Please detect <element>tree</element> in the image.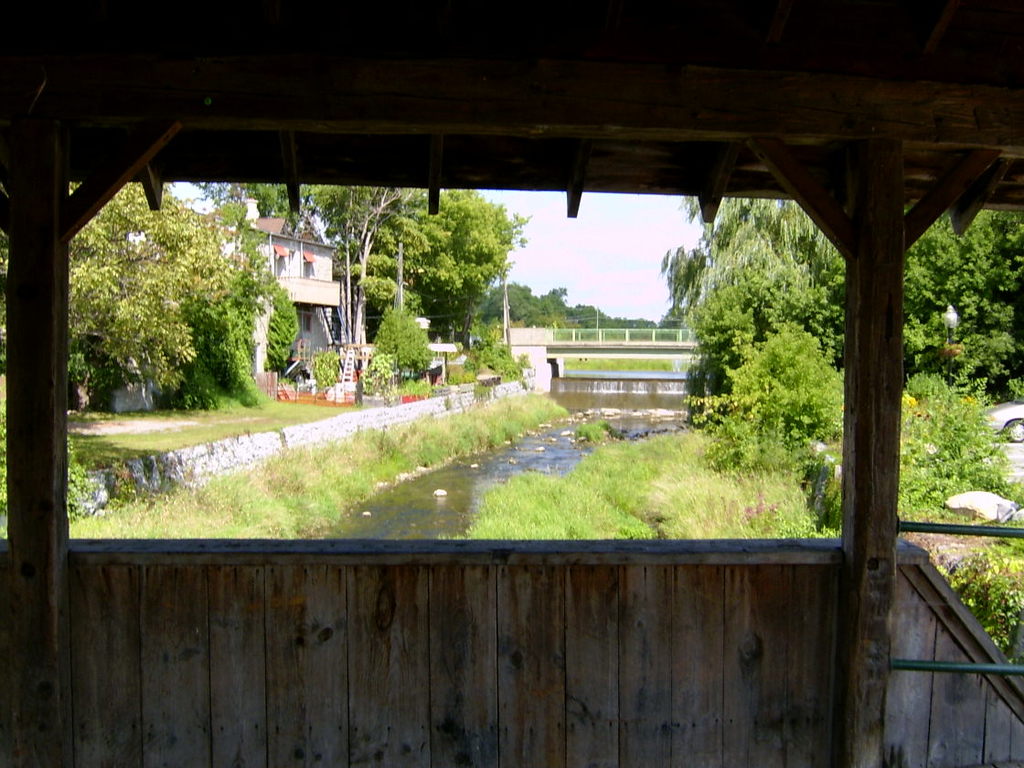
region(64, 182, 304, 409).
